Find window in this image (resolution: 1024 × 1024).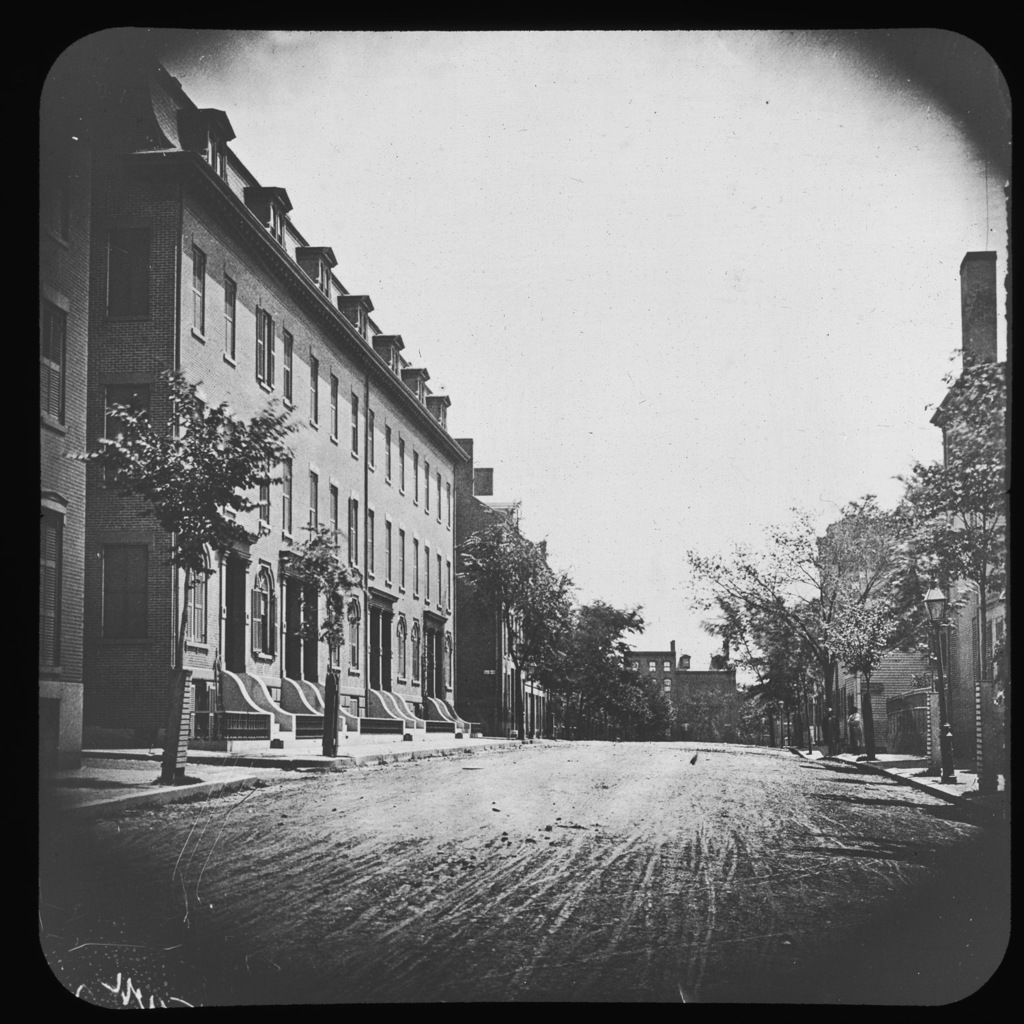
bbox(386, 519, 397, 584).
